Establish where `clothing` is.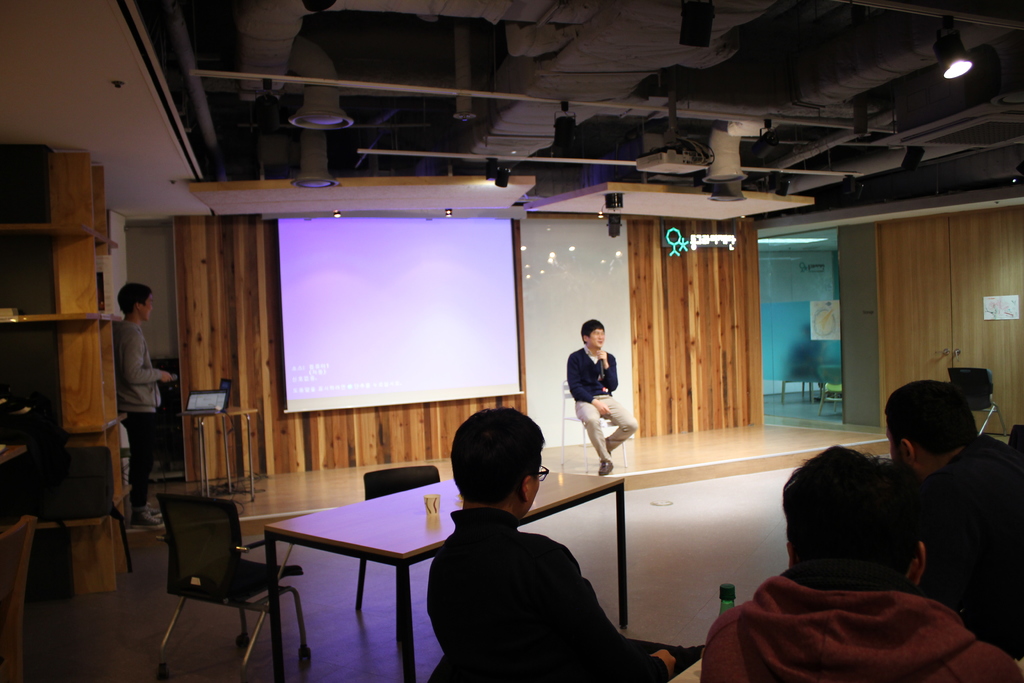
Established at Rect(565, 342, 639, 468).
